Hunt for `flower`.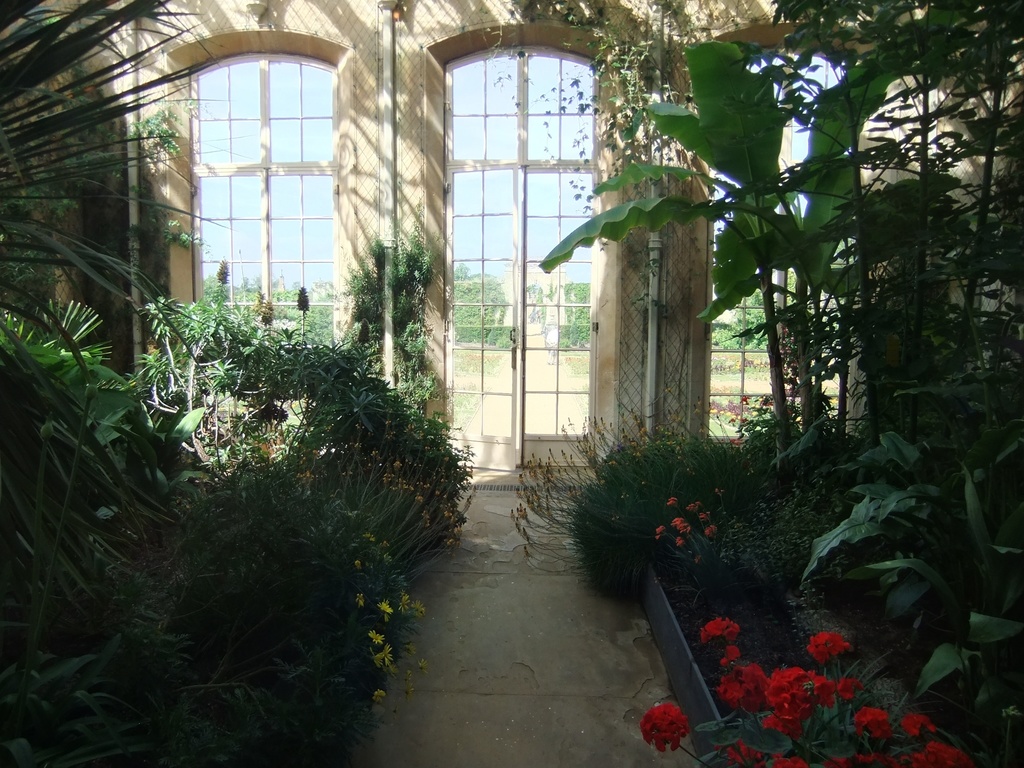
Hunted down at {"x1": 353, "y1": 590, "x2": 365, "y2": 611}.
